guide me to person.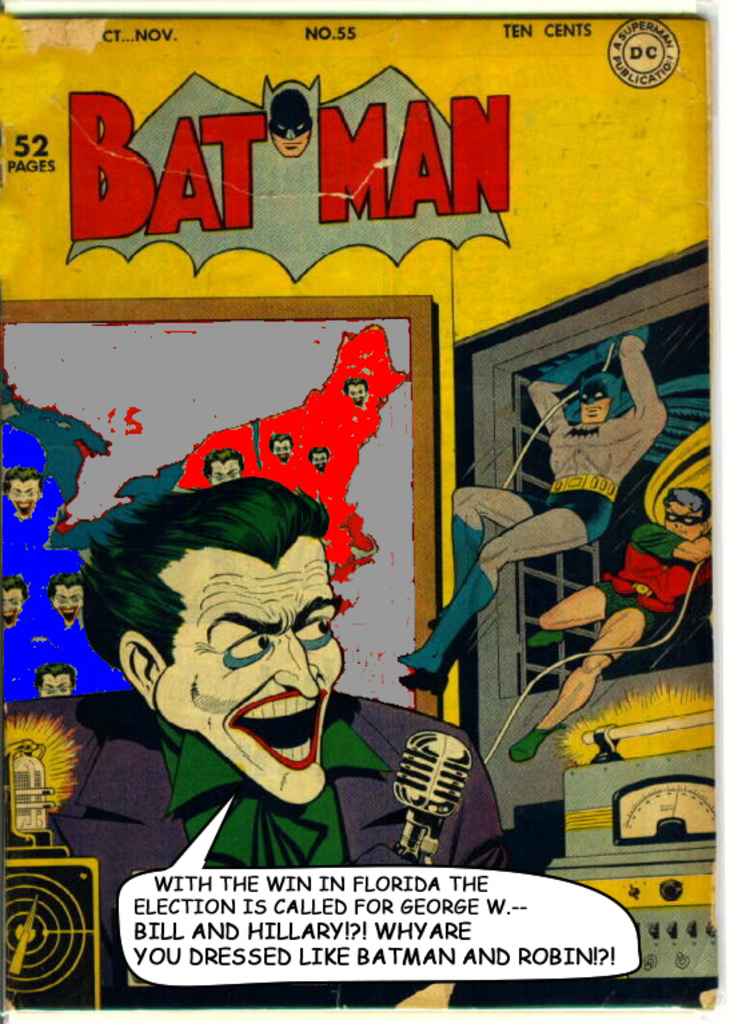
Guidance: x1=204, y1=454, x2=240, y2=485.
